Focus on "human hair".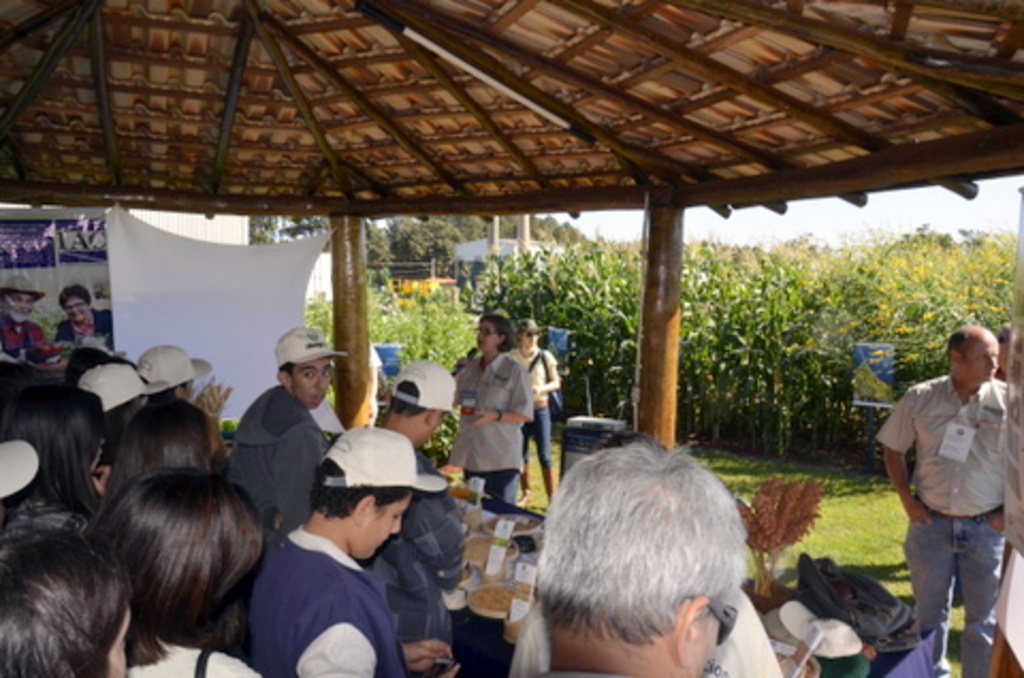
Focused at region(943, 328, 975, 365).
